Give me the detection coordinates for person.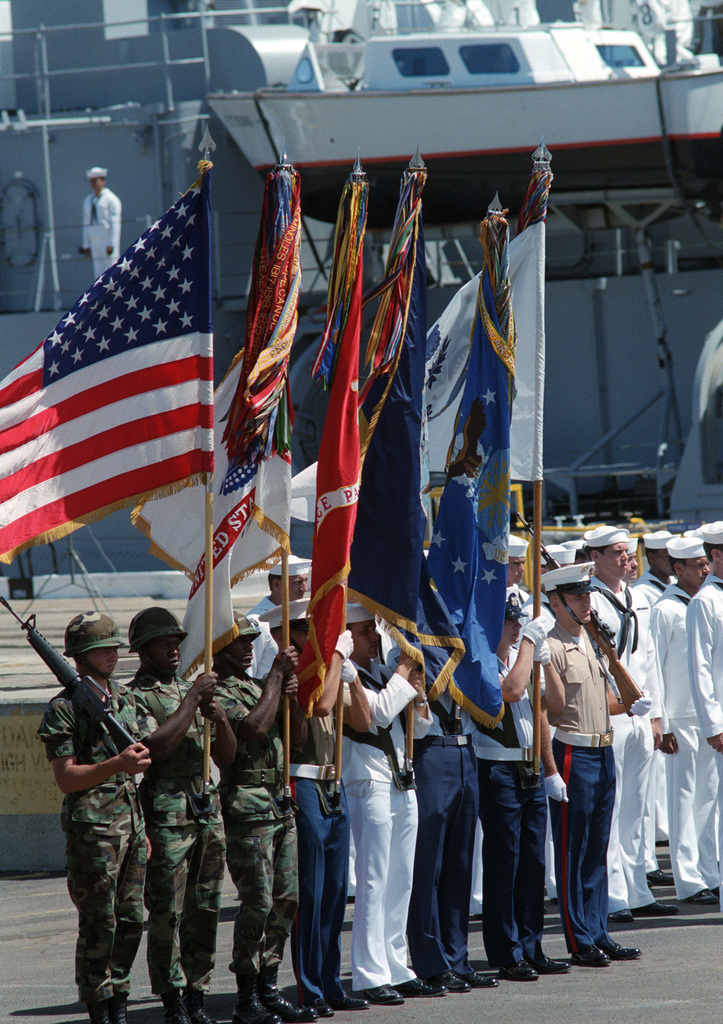
crop(628, 532, 689, 614).
